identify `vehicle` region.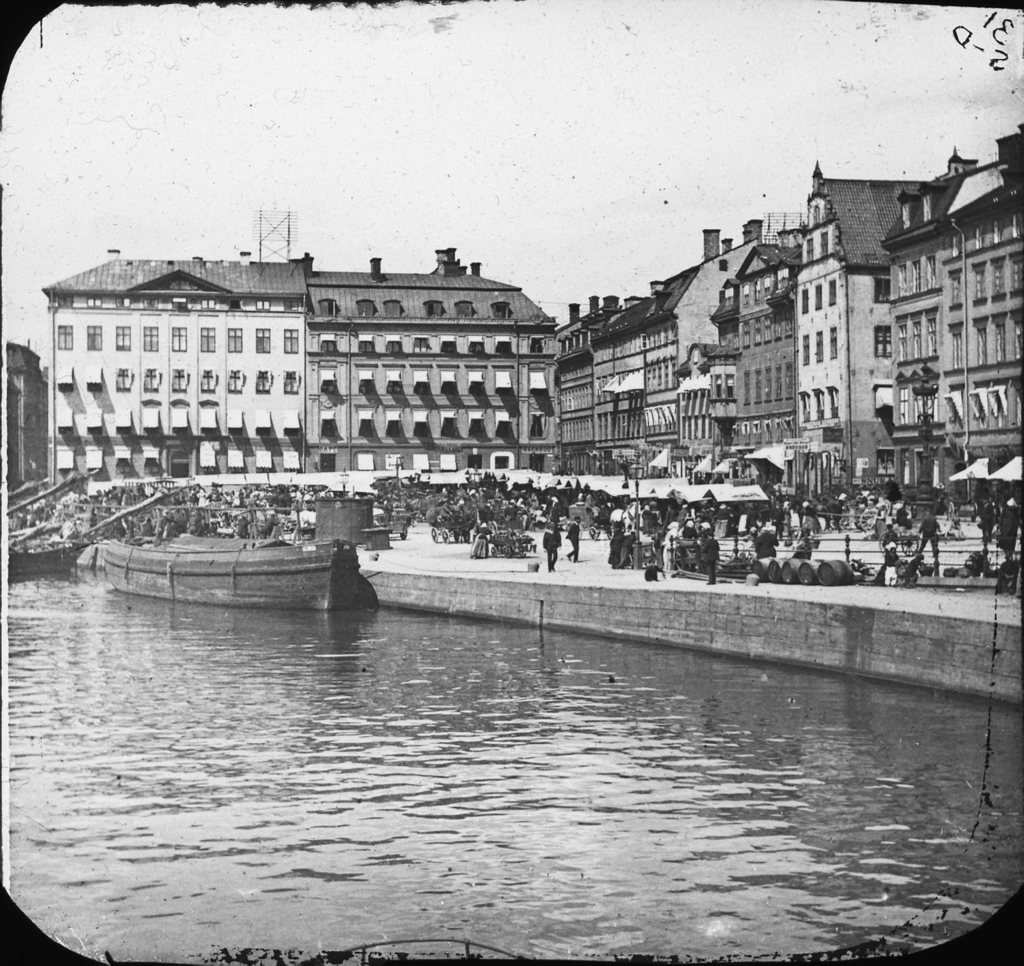
Region: 106 531 349 616.
